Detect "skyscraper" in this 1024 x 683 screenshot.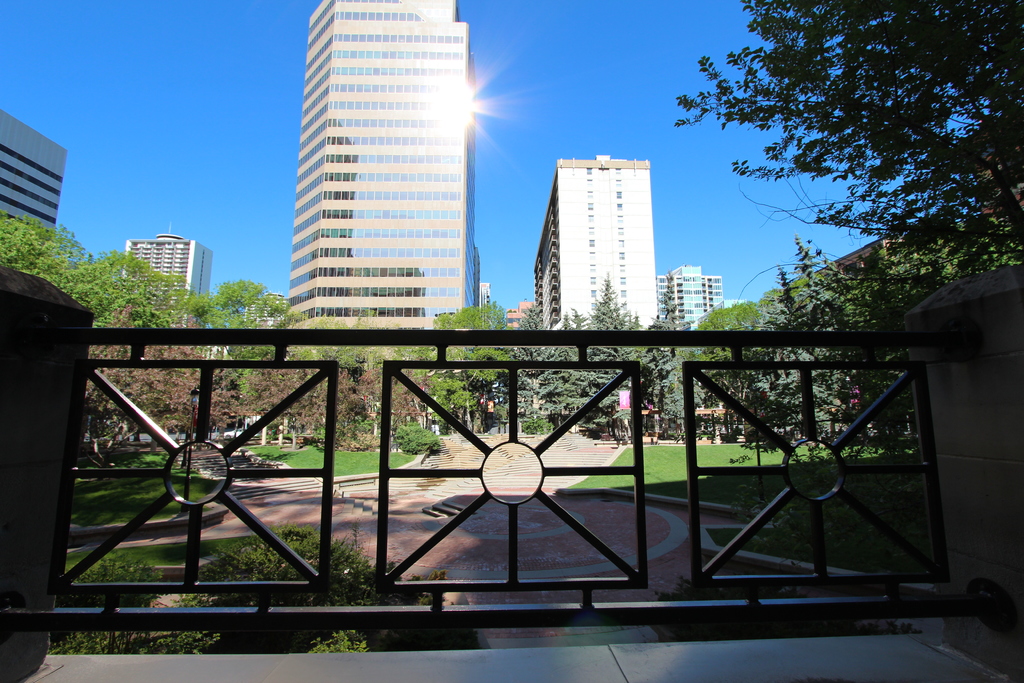
Detection: BBox(120, 219, 210, 311).
